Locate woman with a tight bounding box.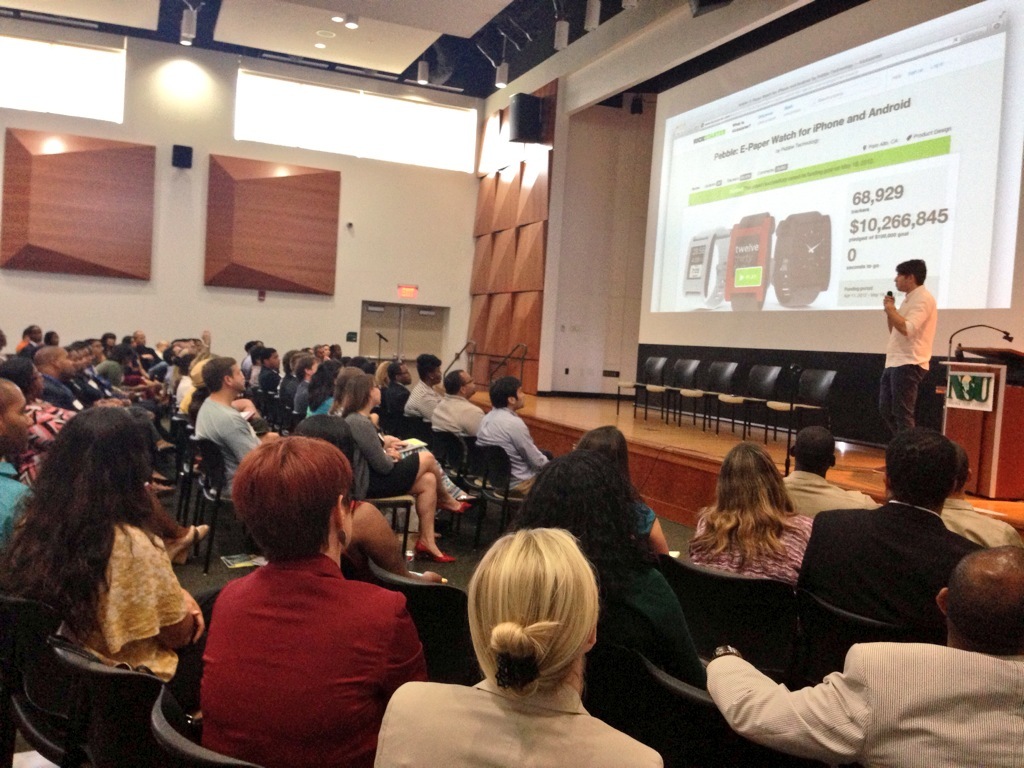
<box>0,404,207,688</box>.
